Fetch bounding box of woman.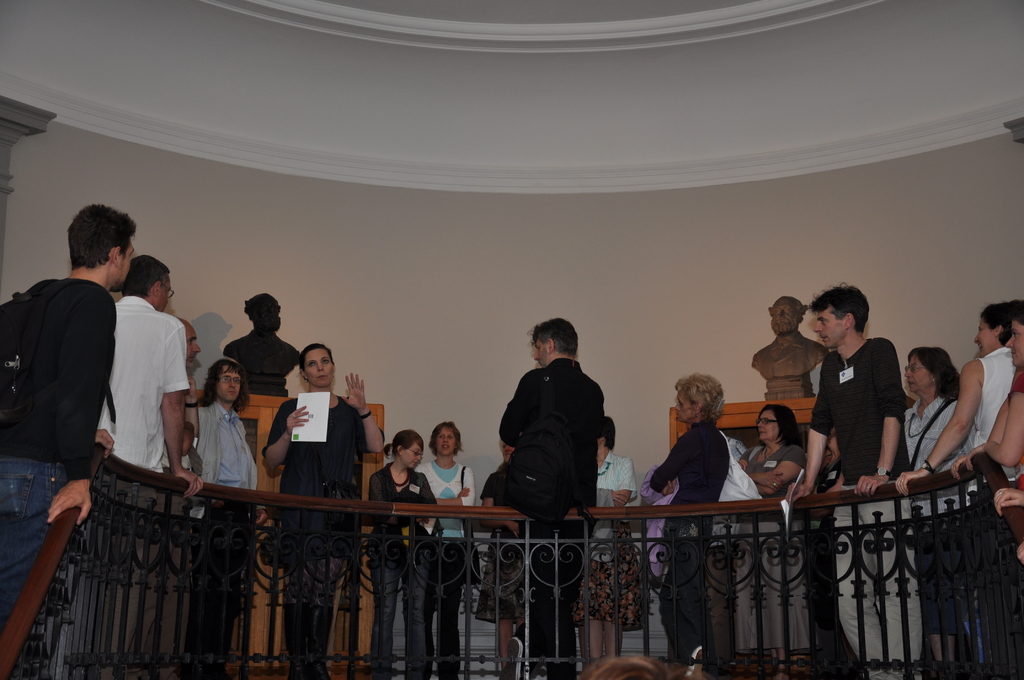
Bbox: 369 435 442 679.
